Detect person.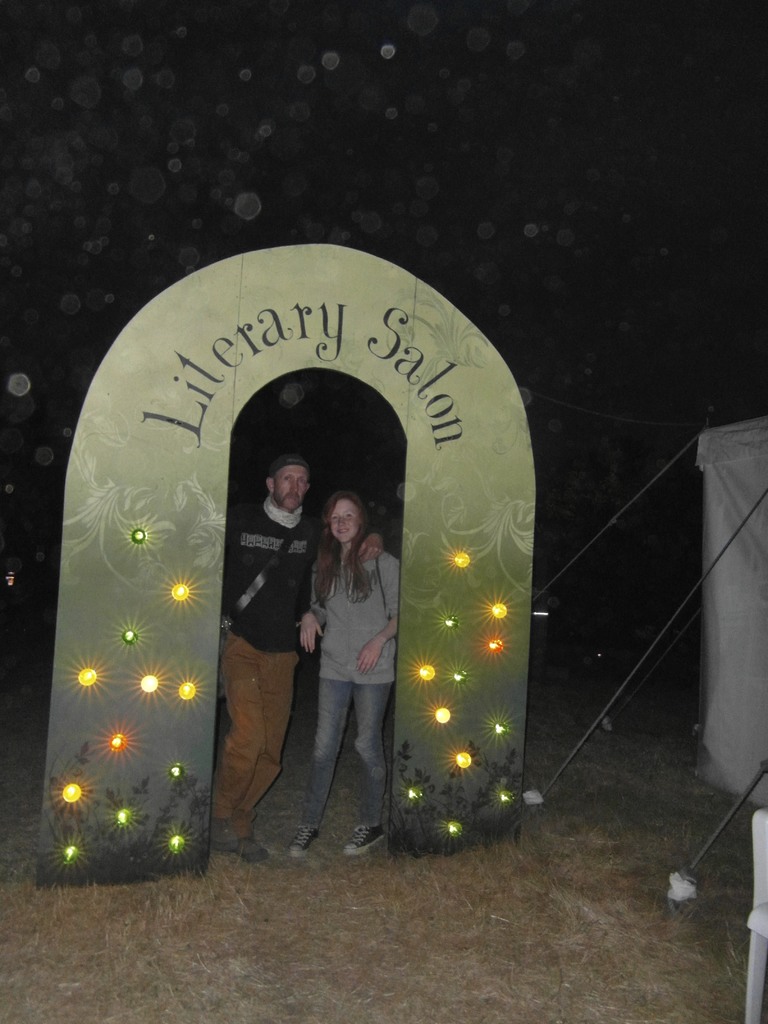
Detected at (203,449,387,867).
